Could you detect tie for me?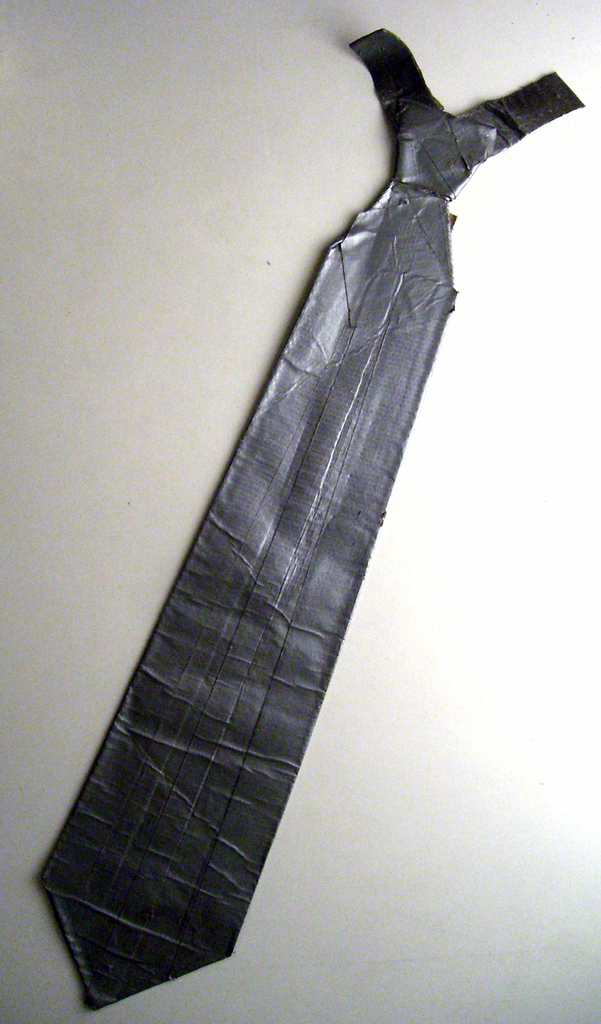
Detection result: (left=40, top=24, right=584, bottom=1007).
